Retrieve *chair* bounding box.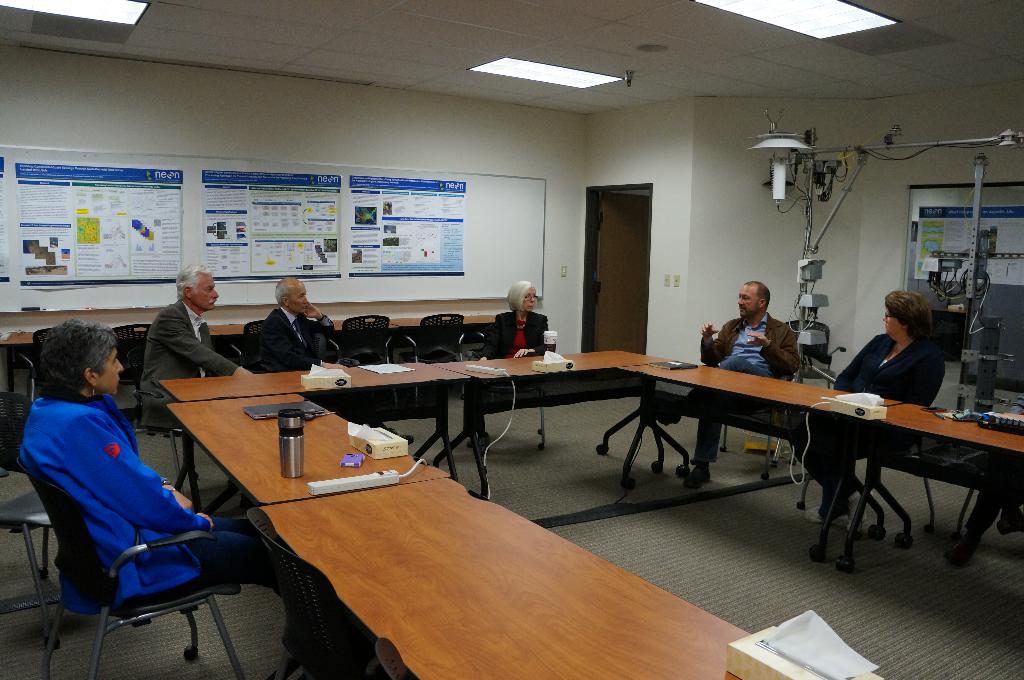
Bounding box: (x1=13, y1=329, x2=58, y2=402).
